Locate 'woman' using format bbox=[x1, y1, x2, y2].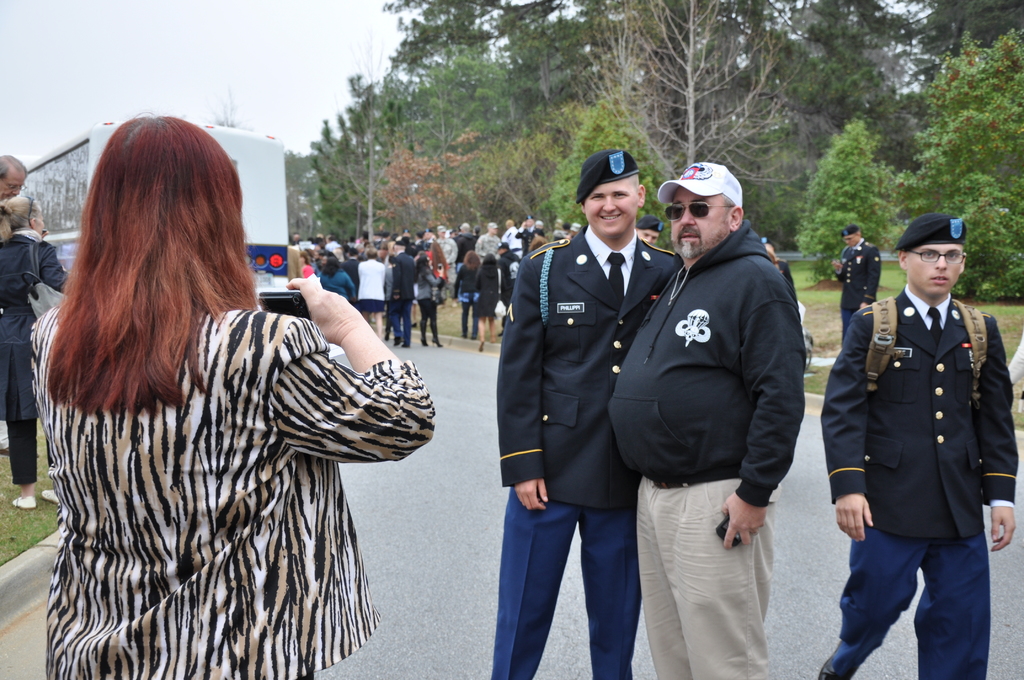
bbox=[472, 252, 504, 352].
